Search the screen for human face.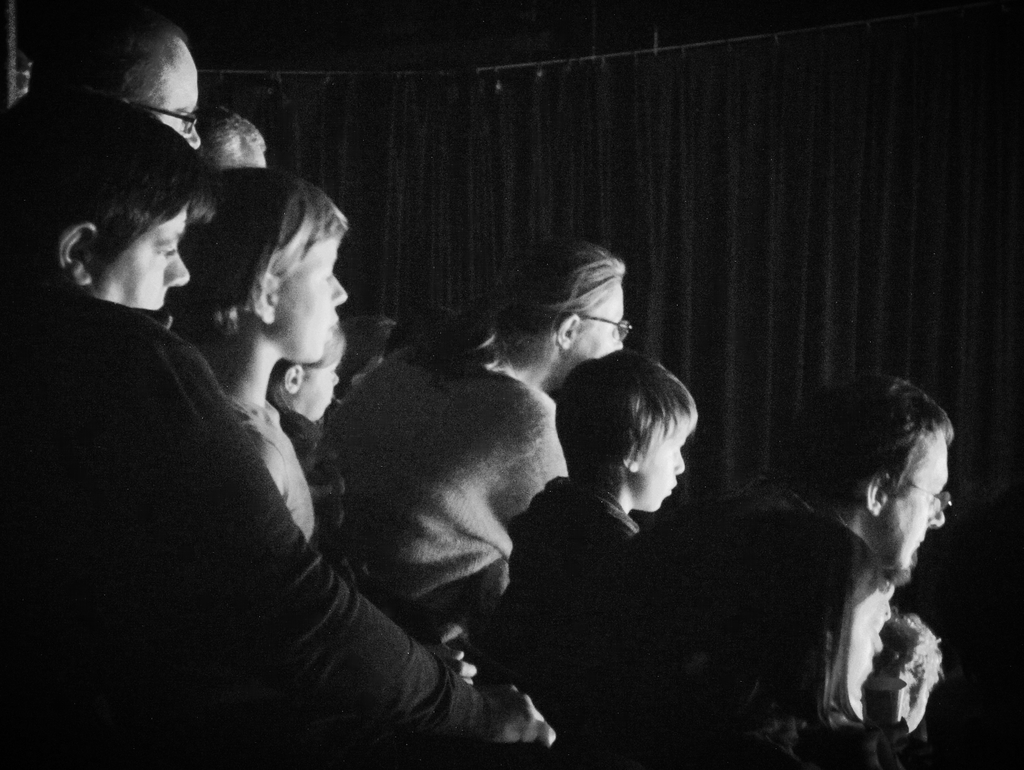
Found at {"left": 648, "top": 416, "right": 694, "bottom": 512}.
